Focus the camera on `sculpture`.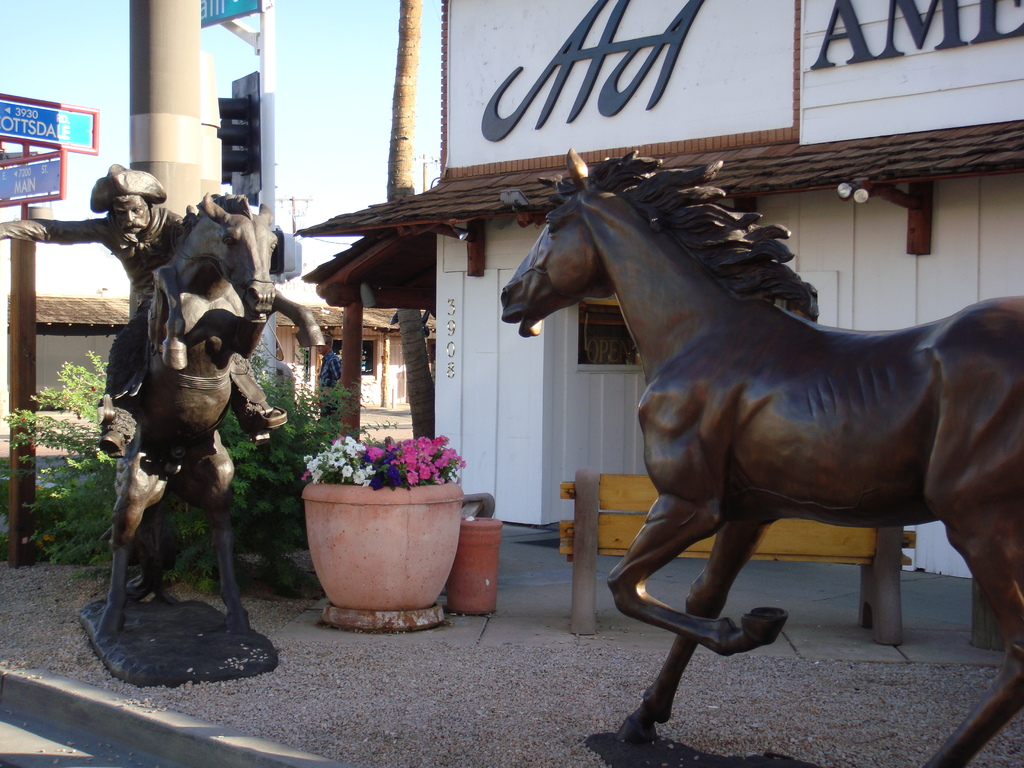
Focus region: box=[76, 178, 293, 685].
